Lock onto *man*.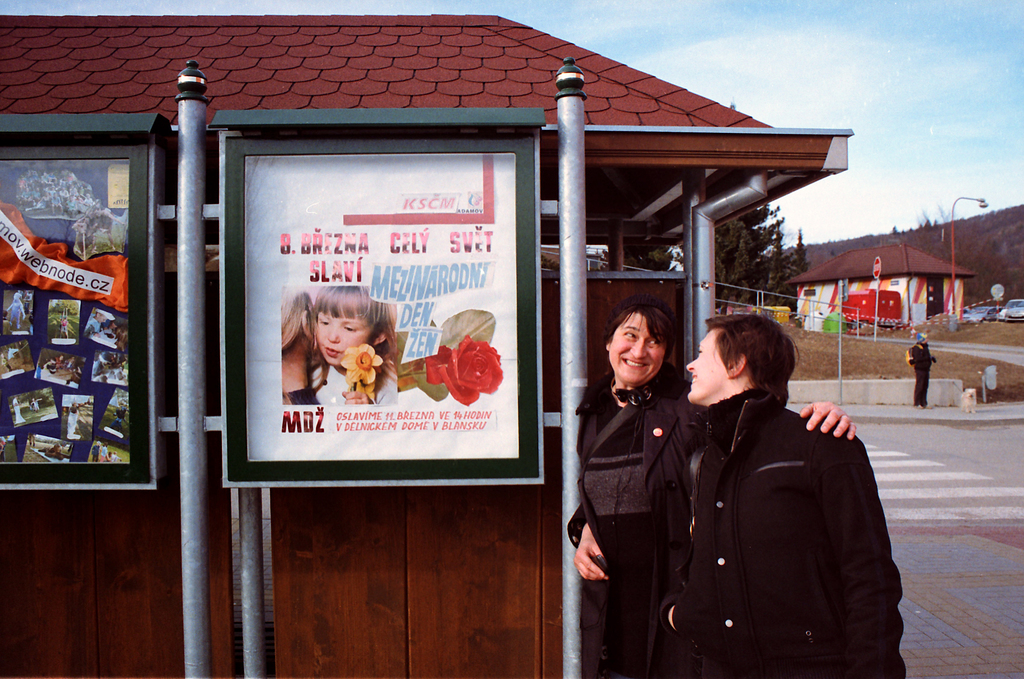
Locked: Rect(669, 313, 908, 678).
